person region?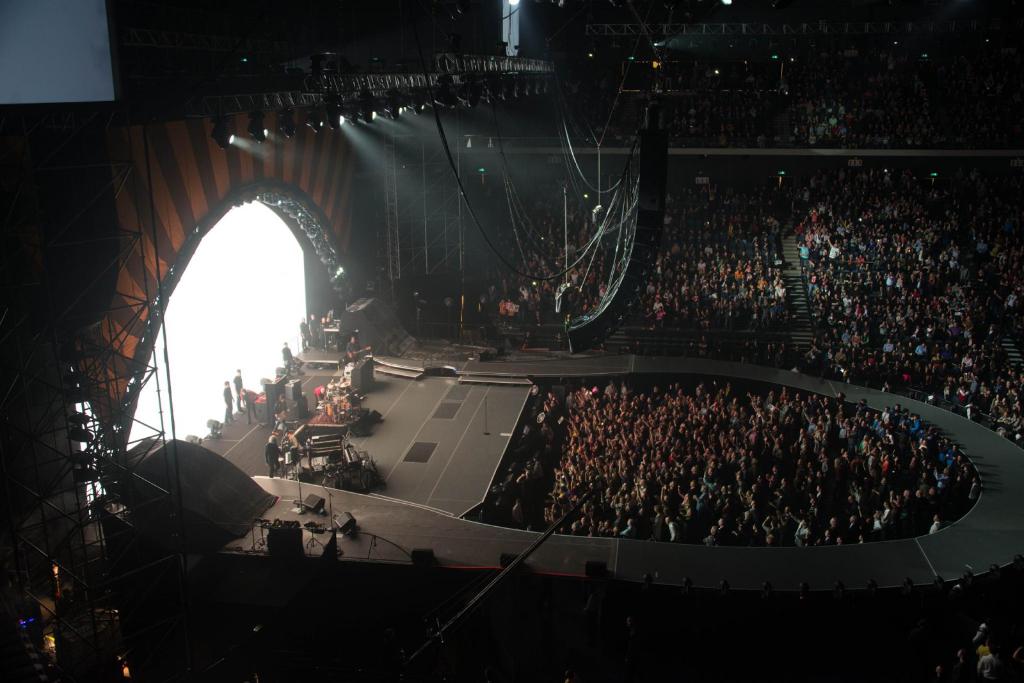
BBox(316, 312, 330, 350)
